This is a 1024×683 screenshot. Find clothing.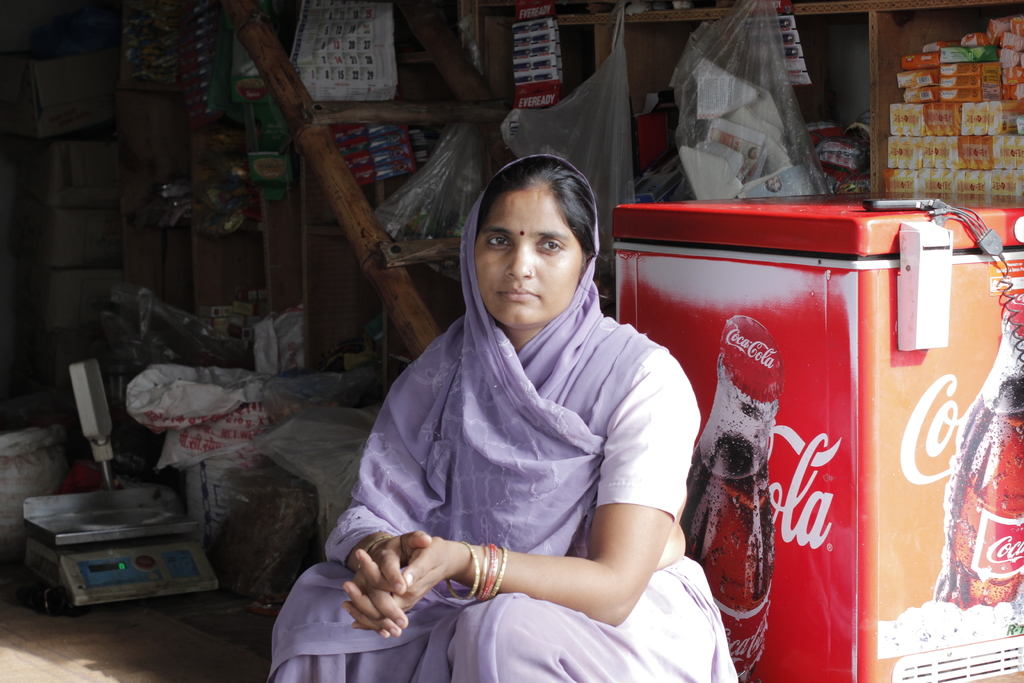
Bounding box: 337,230,709,656.
